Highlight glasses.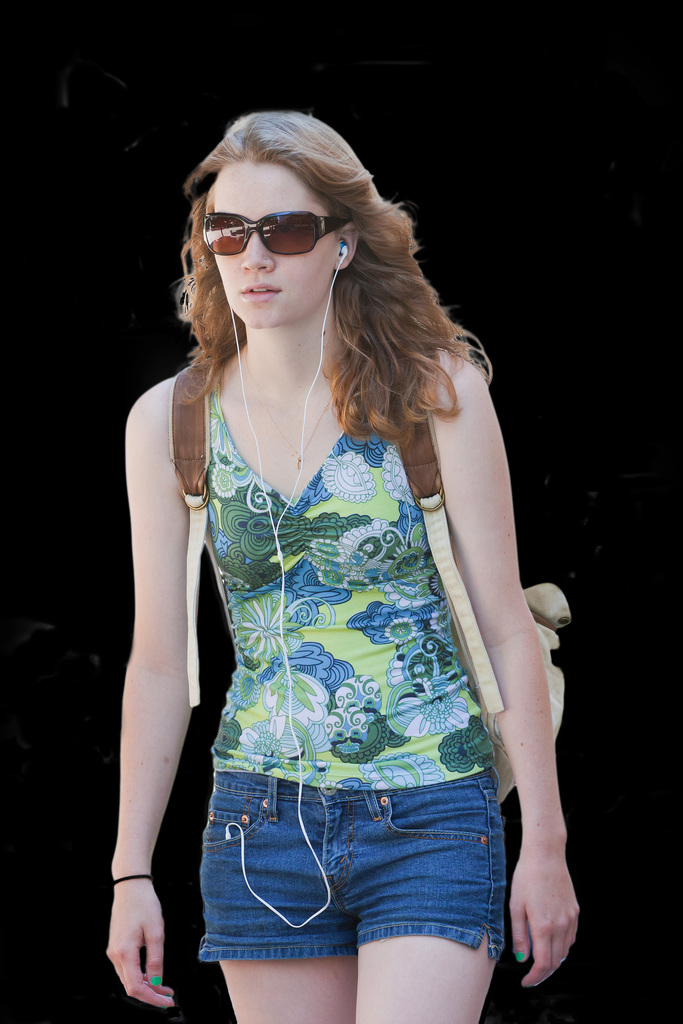
Highlighted region: select_region(201, 211, 358, 259).
